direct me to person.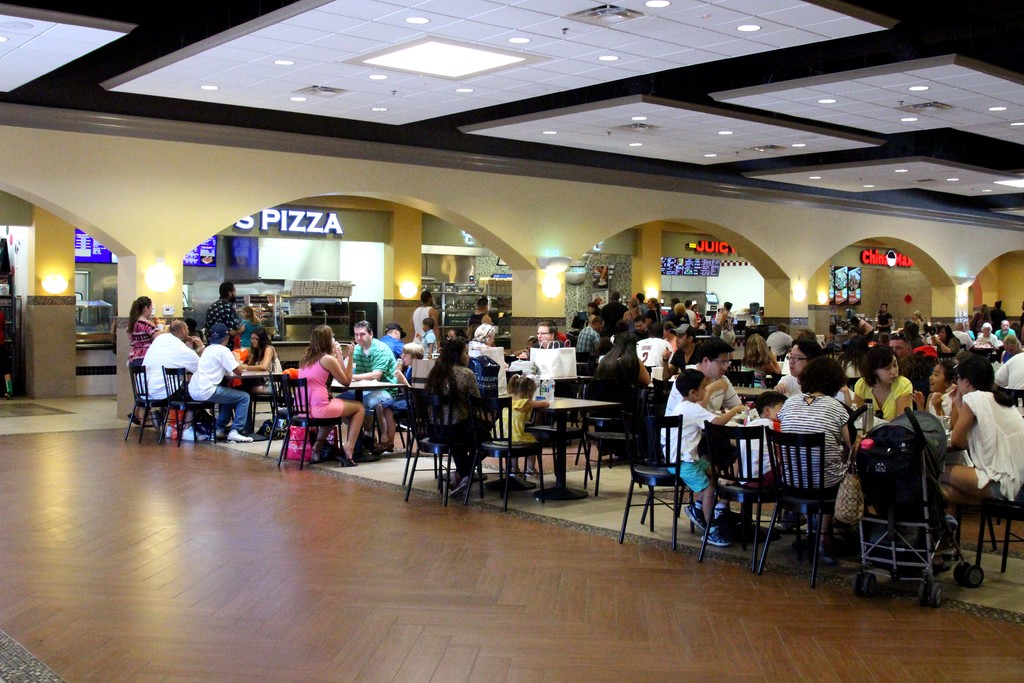
Direction: 202:282:240:336.
